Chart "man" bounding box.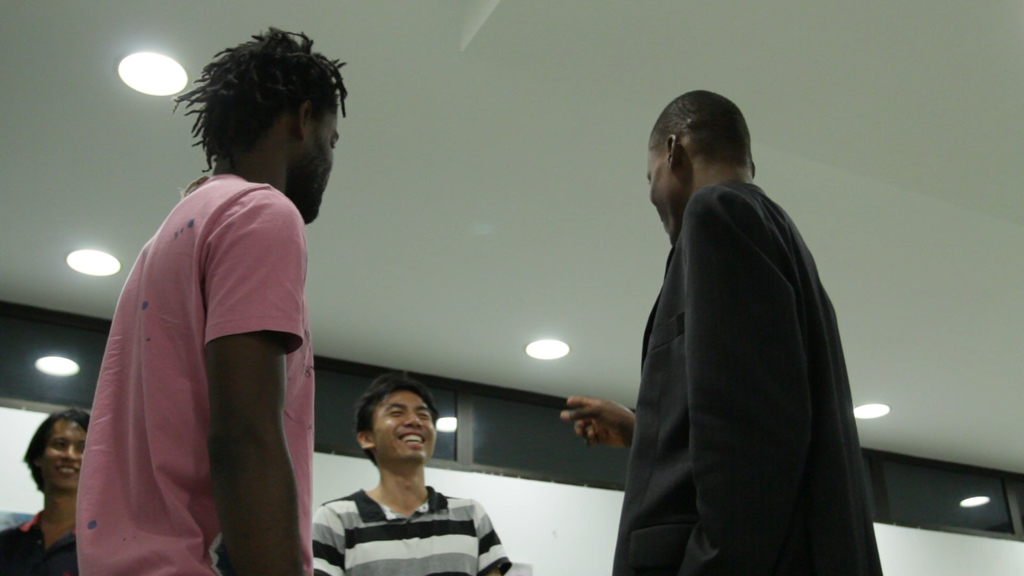
Charted: {"left": 560, "top": 91, "right": 883, "bottom": 575}.
